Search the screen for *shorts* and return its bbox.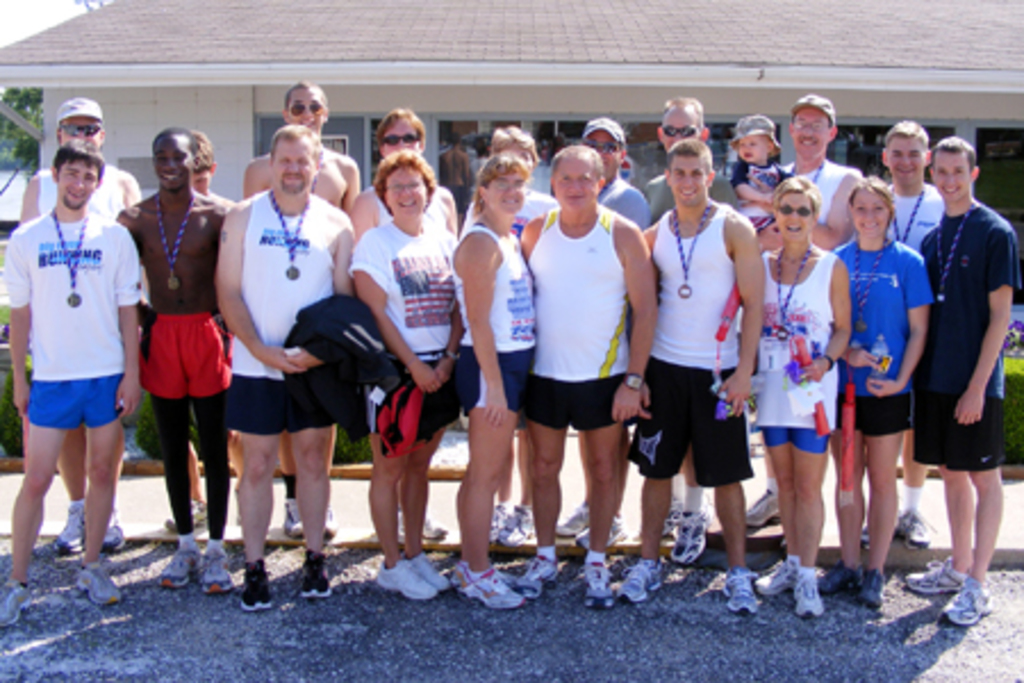
Found: box=[221, 373, 337, 435].
